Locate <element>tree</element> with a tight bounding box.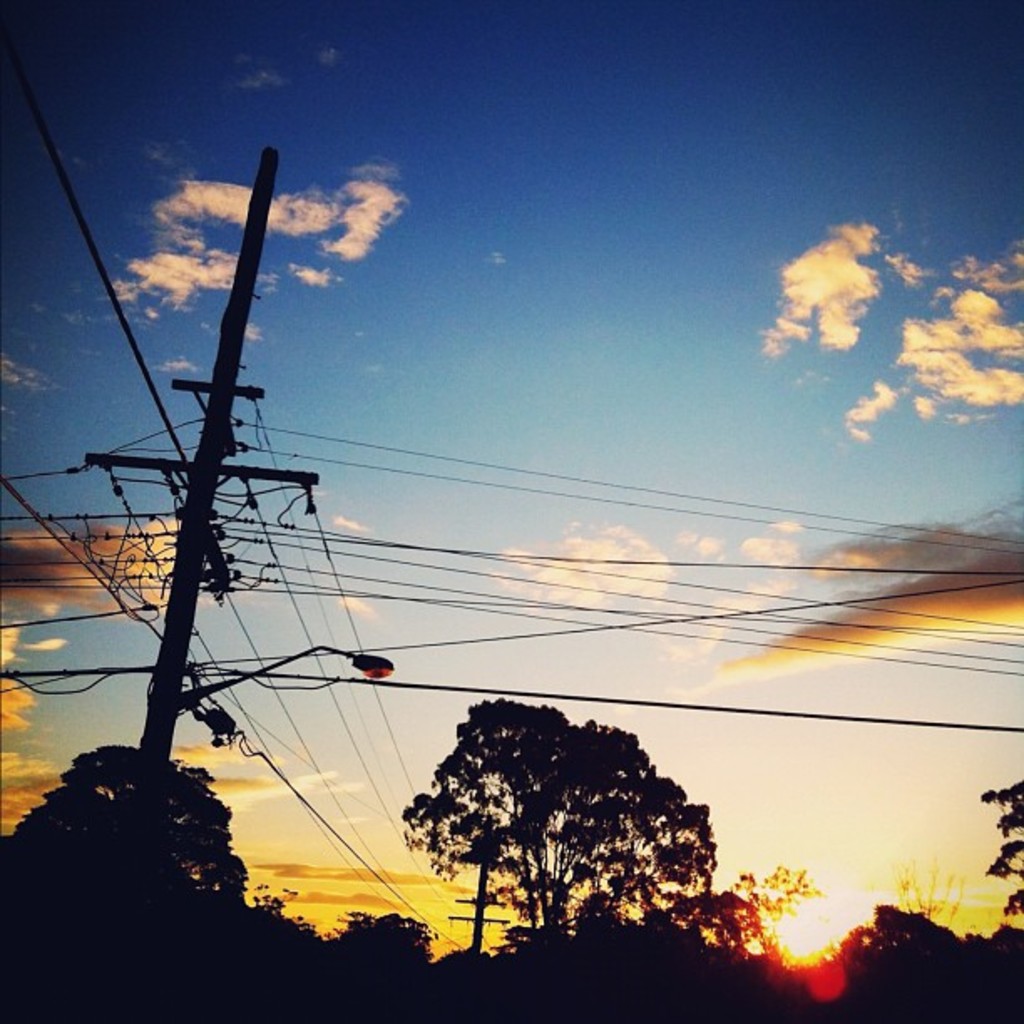
679,858,825,975.
